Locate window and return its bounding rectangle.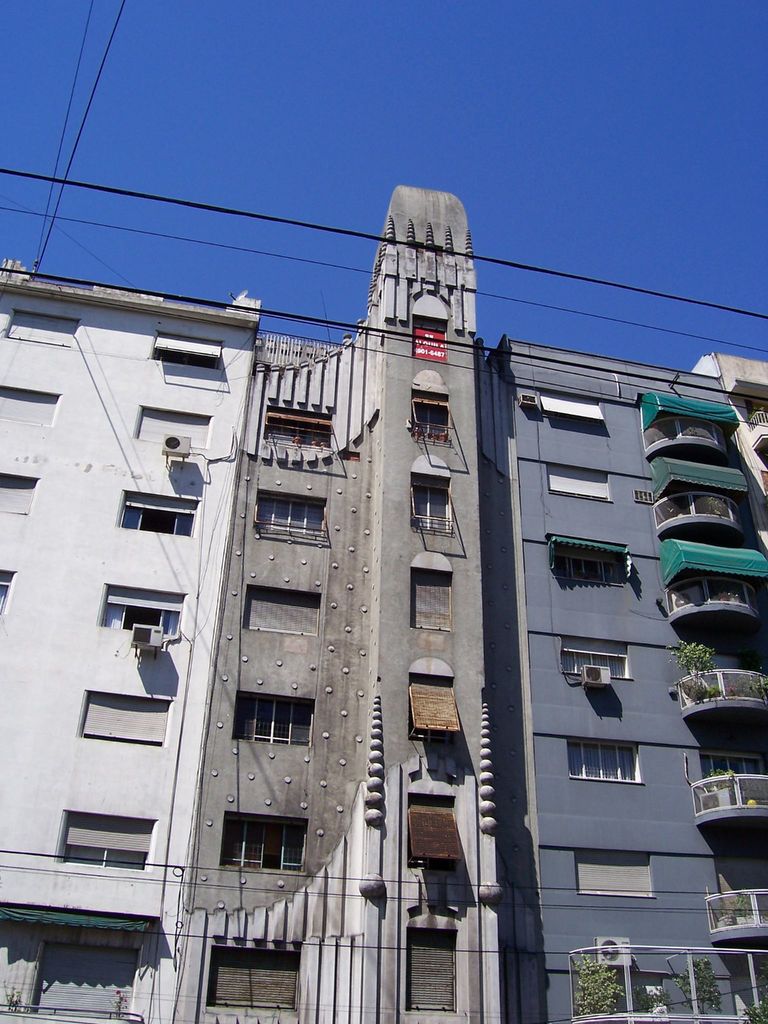
box(146, 328, 223, 369).
